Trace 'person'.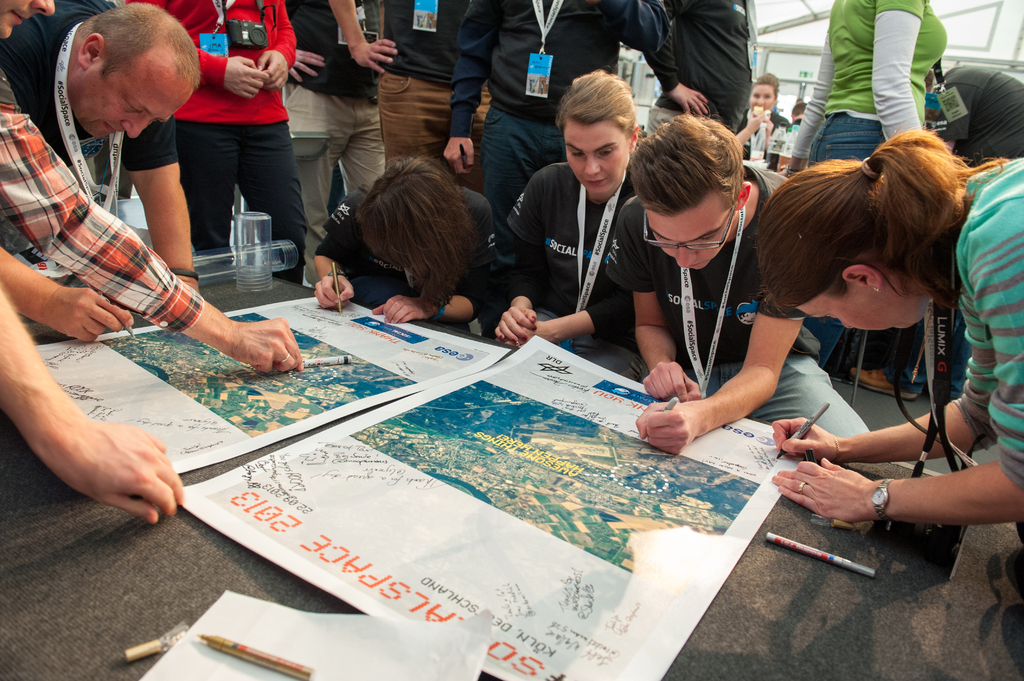
Traced to locate(928, 63, 1023, 163).
